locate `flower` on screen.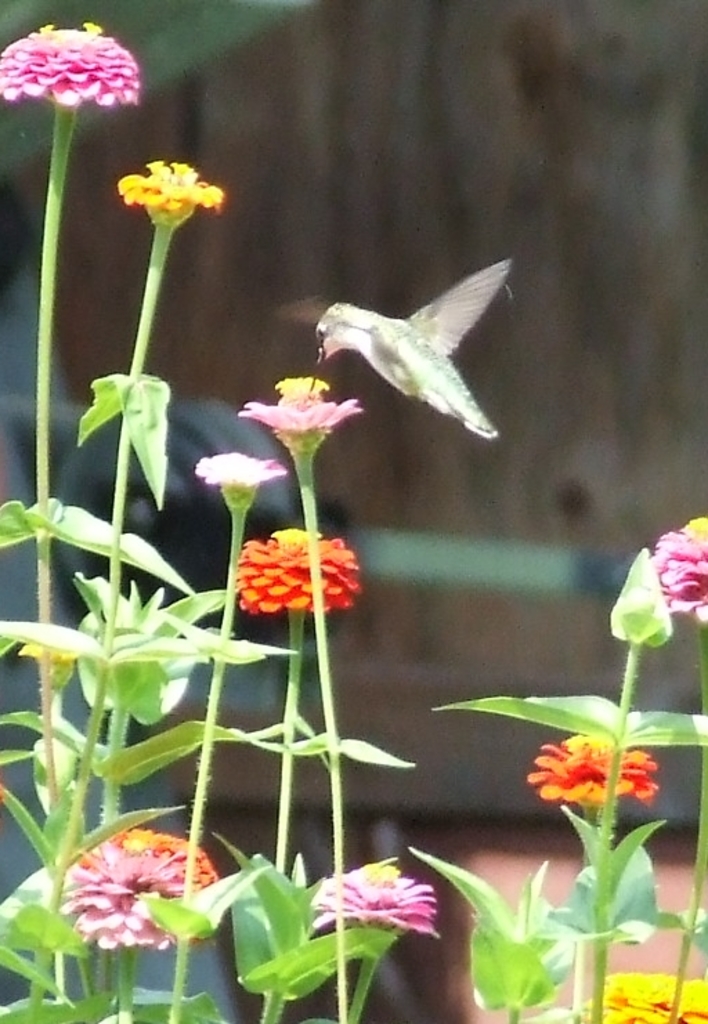
On screen at BBox(0, 26, 138, 115).
